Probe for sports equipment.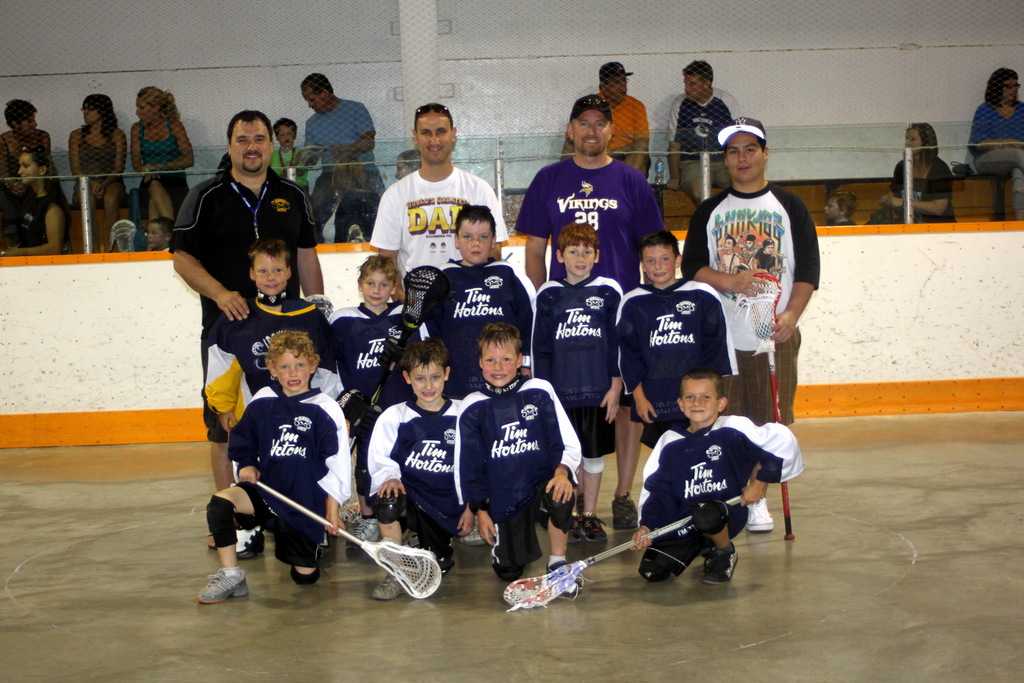
Probe result: <bbox>250, 477, 440, 602</bbox>.
